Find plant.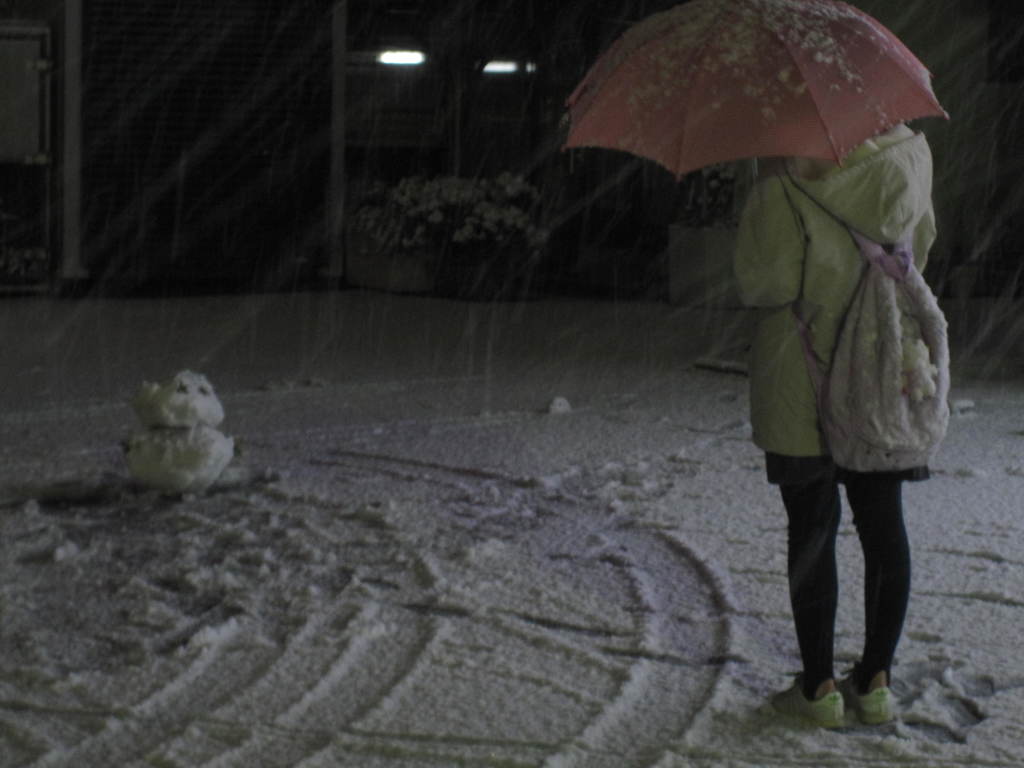
<bbox>680, 155, 746, 227</bbox>.
